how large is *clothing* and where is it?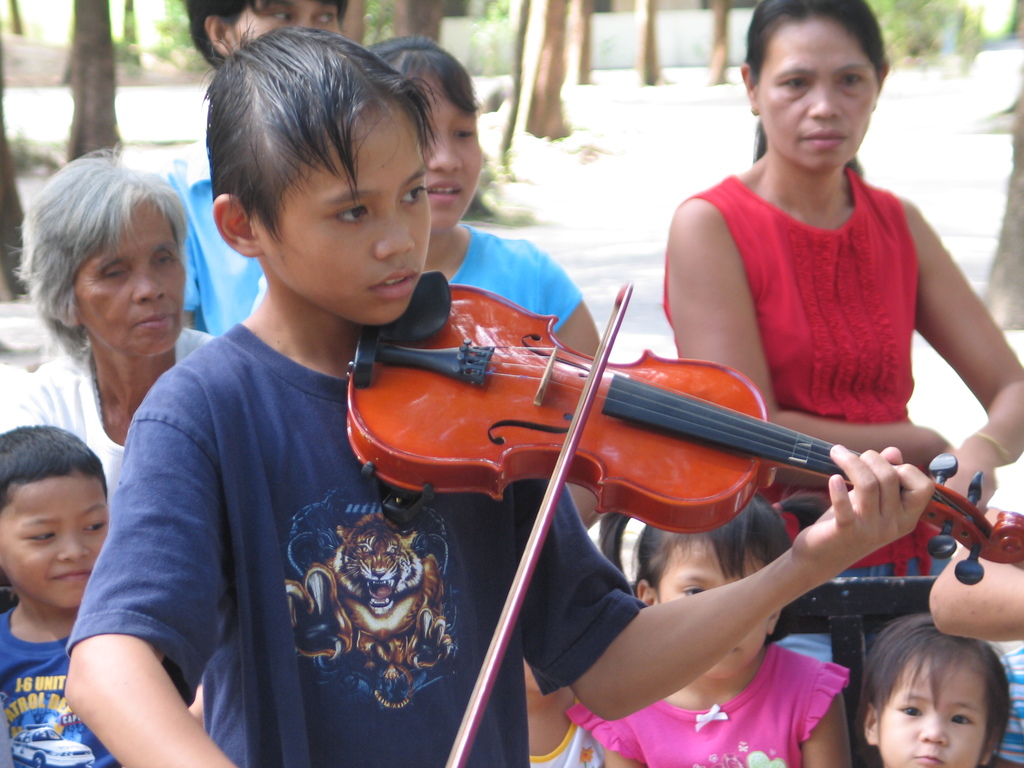
Bounding box: region(570, 643, 842, 767).
